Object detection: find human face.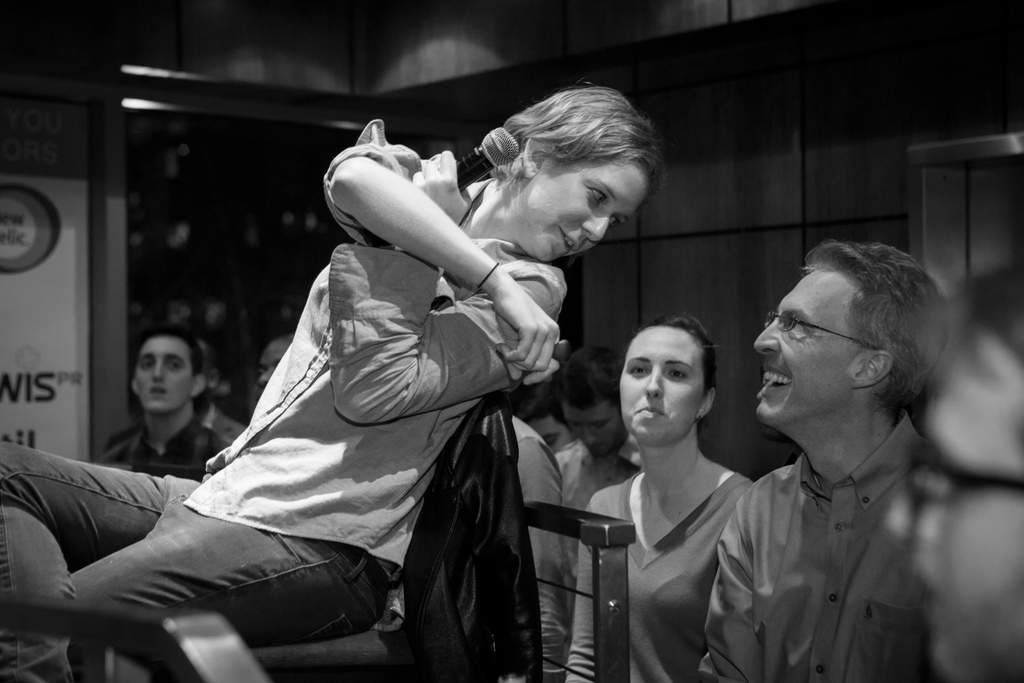
bbox=(529, 413, 579, 457).
